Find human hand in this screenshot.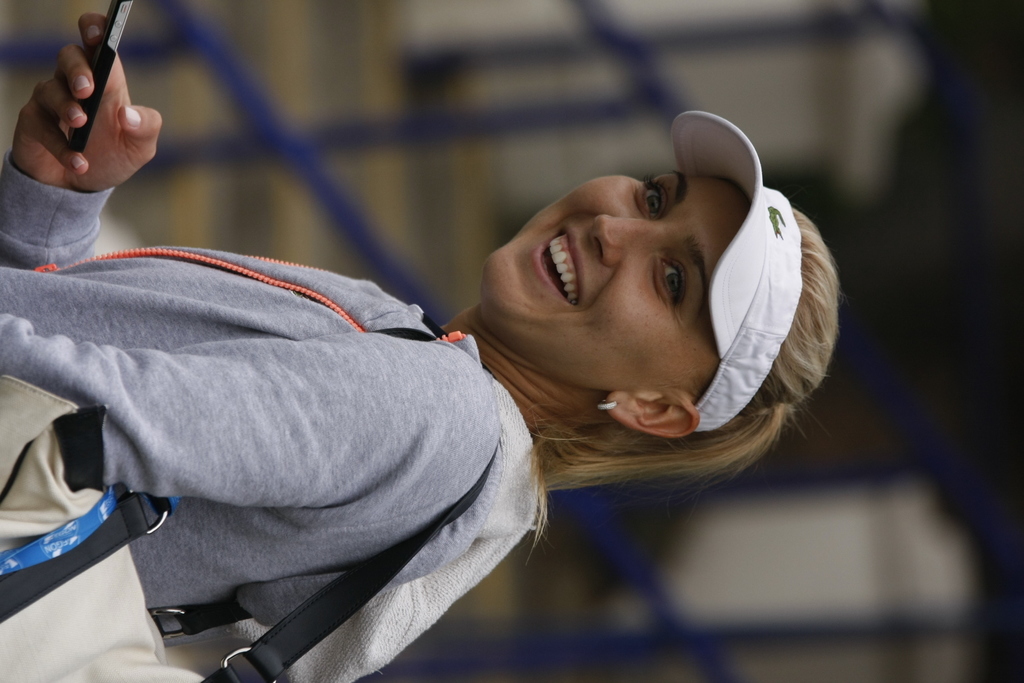
The bounding box for human hand is <box>0,49,159,190</box>.
